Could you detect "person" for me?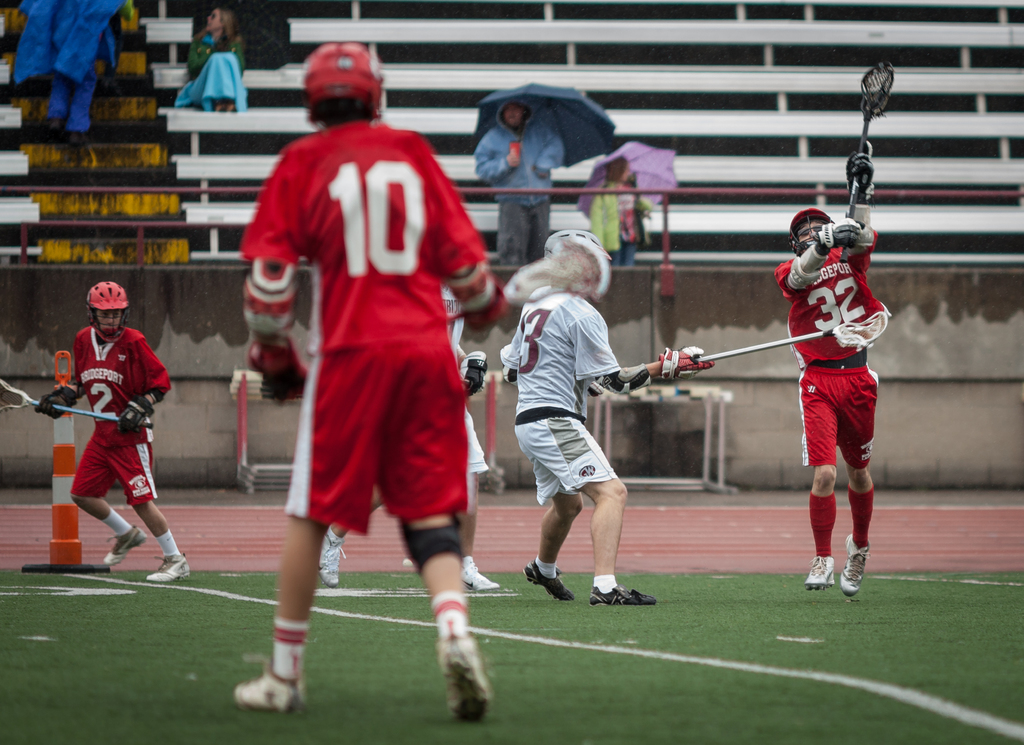
Detection result: {"x1": 12, "y1": 0, "x2": 134, "y2": 140}.
